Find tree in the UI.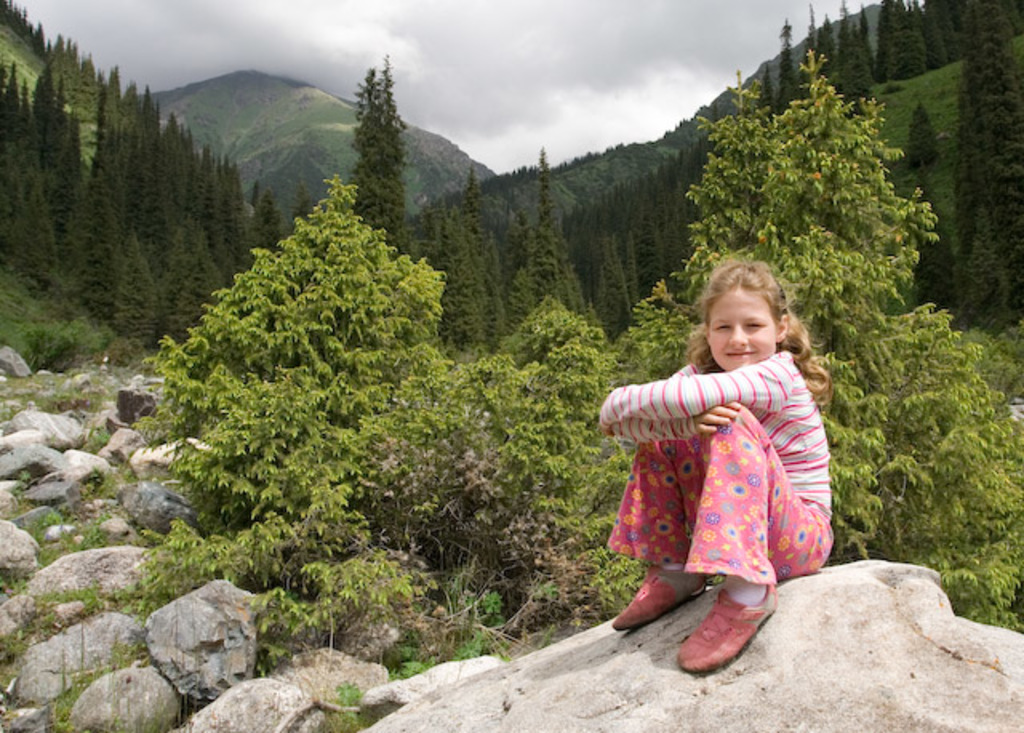
UI element at box(346, 51, 419, 258).
